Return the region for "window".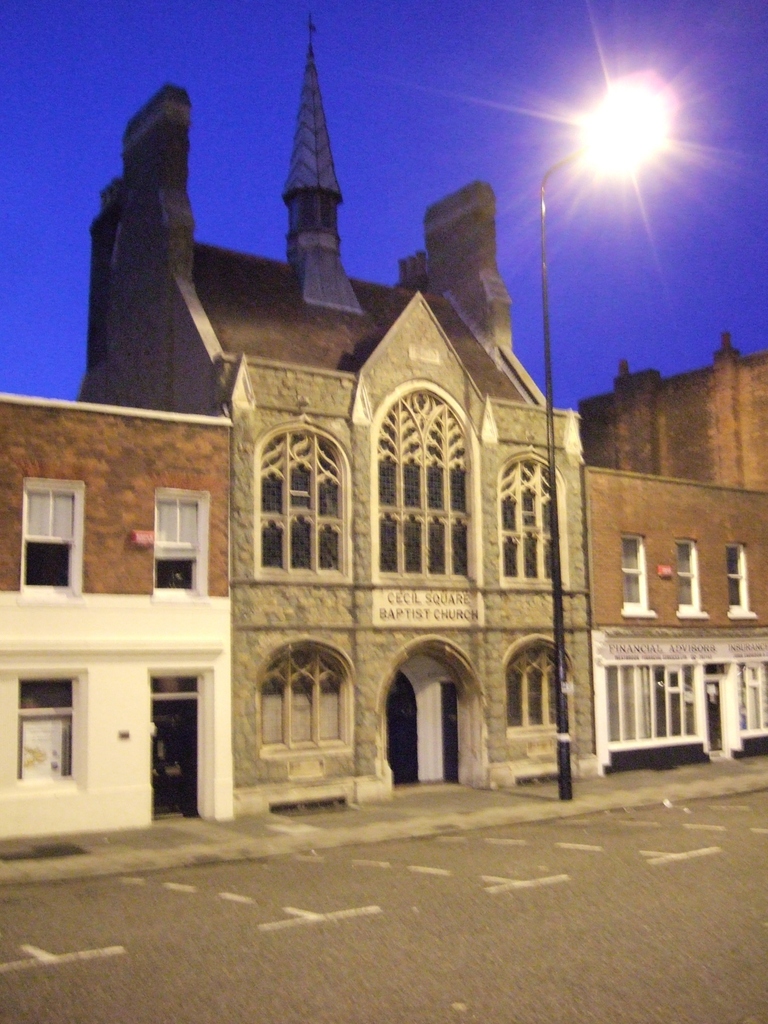
[left=150, top=485, right=209, bottom=604].
